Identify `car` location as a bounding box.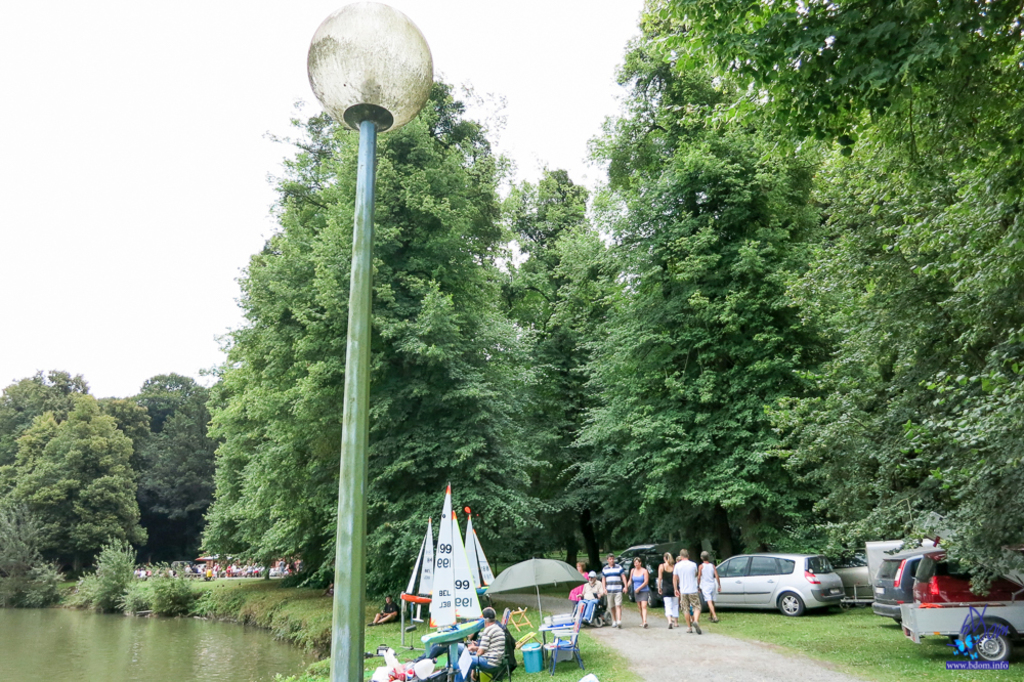
864:552:927:628.
